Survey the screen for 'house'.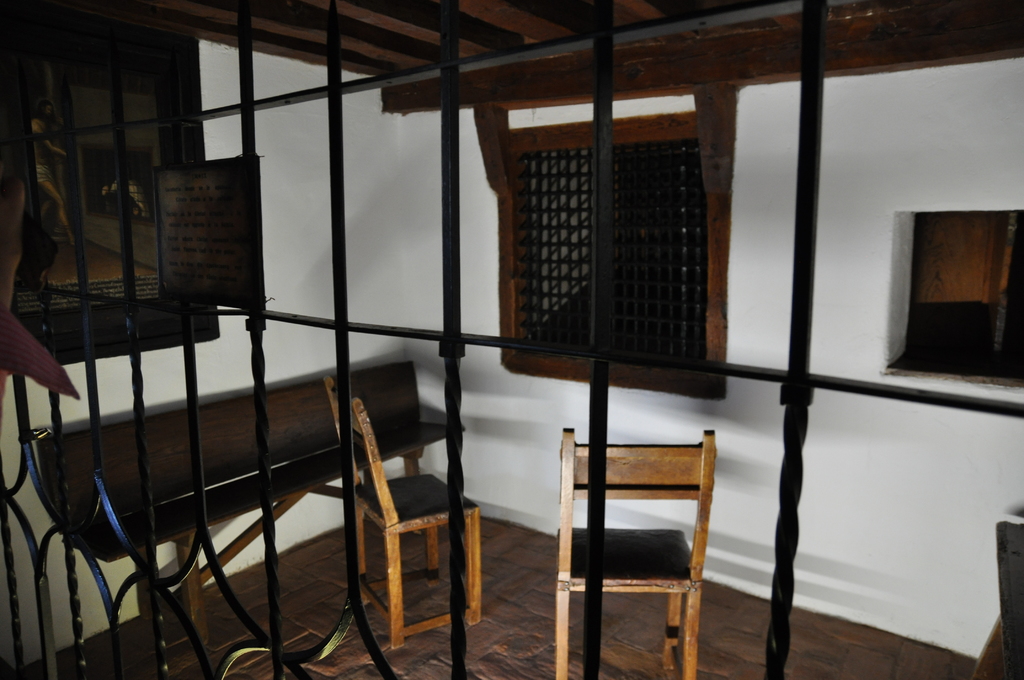
Survey found: pyautogui.locateOnScreen(0, 0, 1023, 679).
